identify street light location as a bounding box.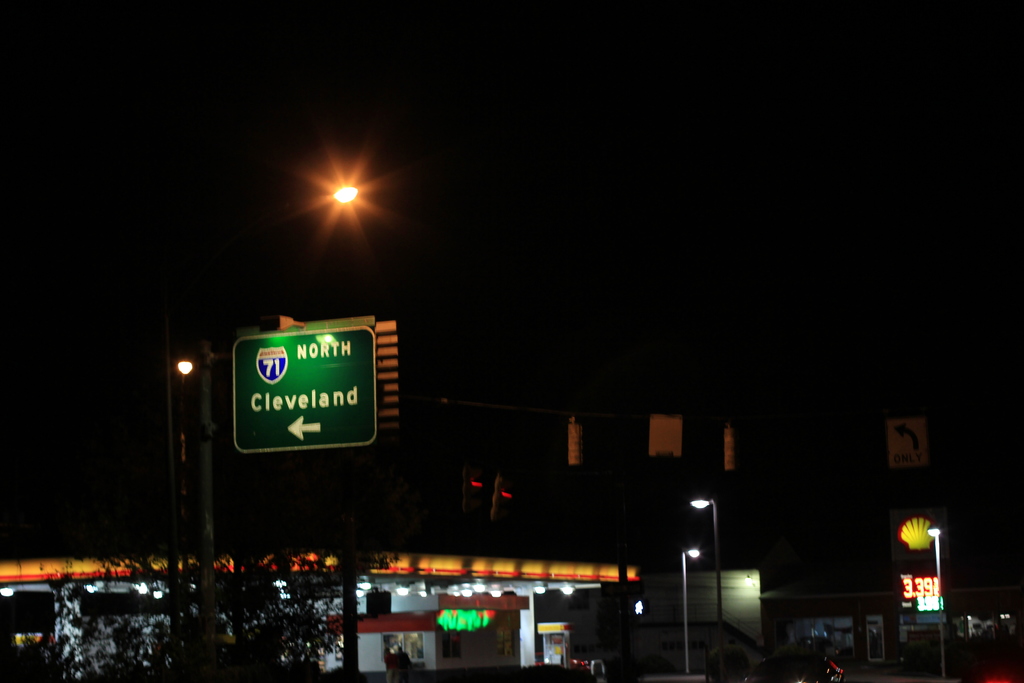
<box>682,544,706,676</box>.
